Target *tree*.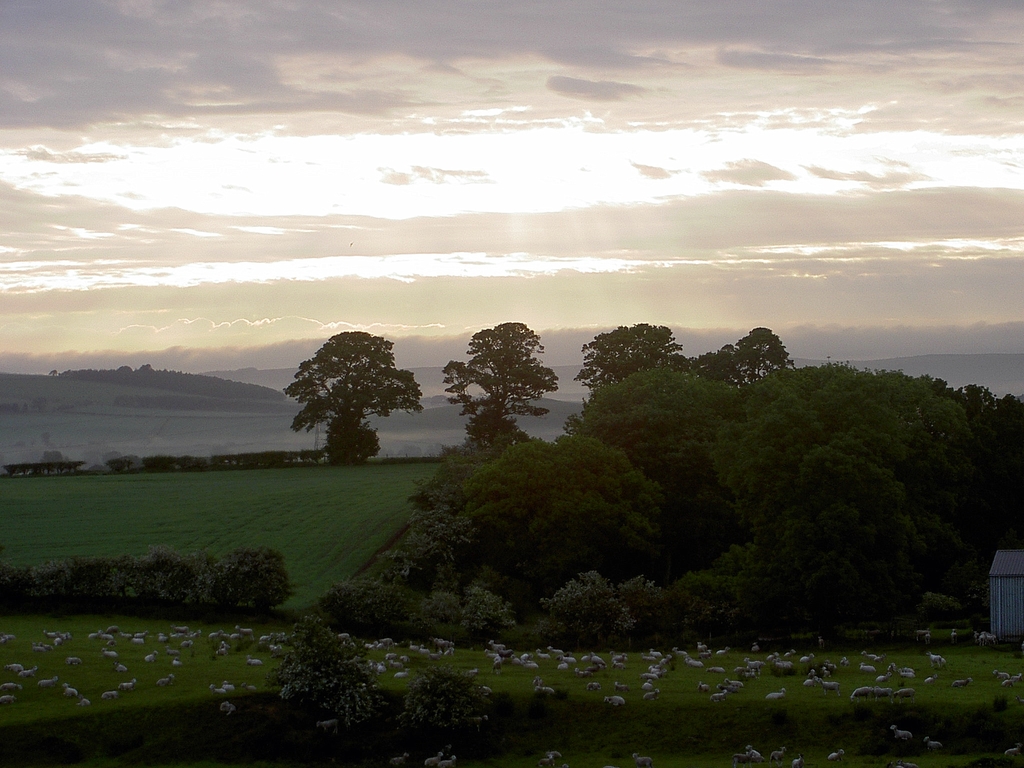
Target region: l=468, t=434, r=674, b=593.
